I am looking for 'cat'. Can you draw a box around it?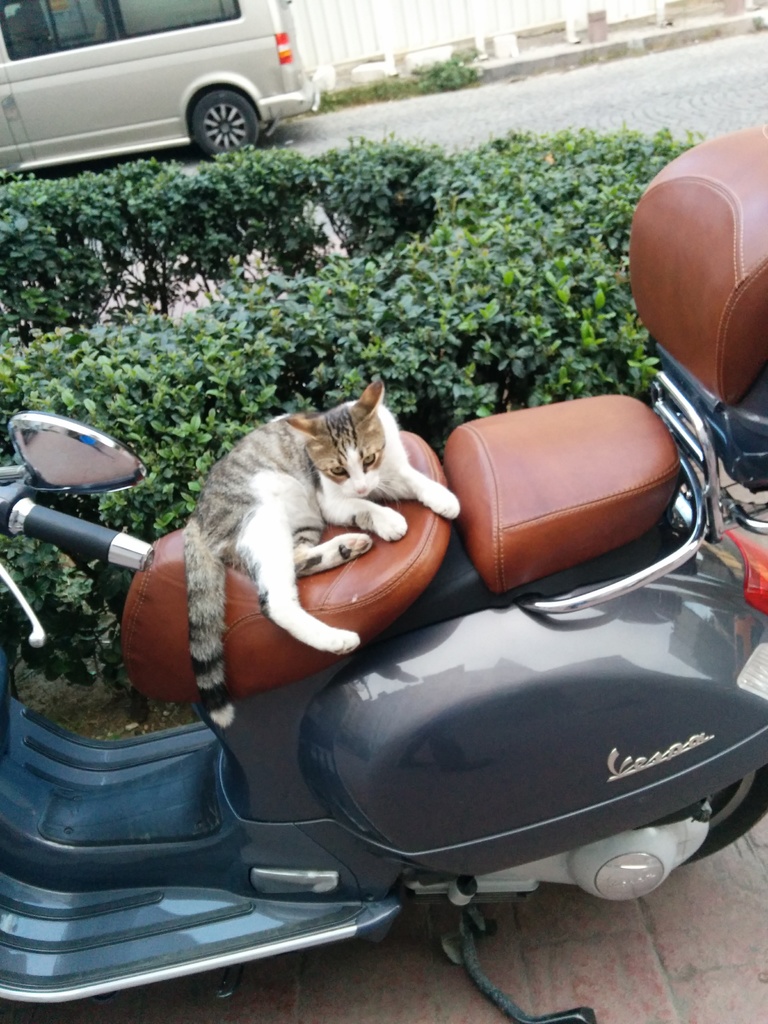
Sure, the bounding box is [x1=179, y1=383, x2=460, y2=730].
